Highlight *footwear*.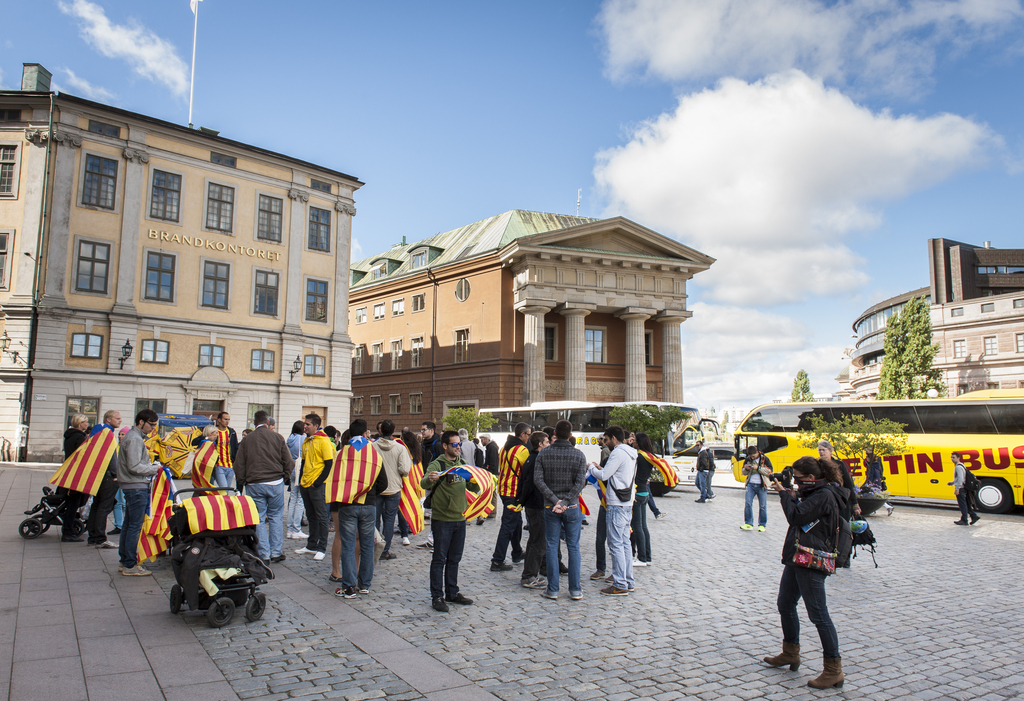
Highlighted region: x1=382 y1=552 x2=398 y2=562.
